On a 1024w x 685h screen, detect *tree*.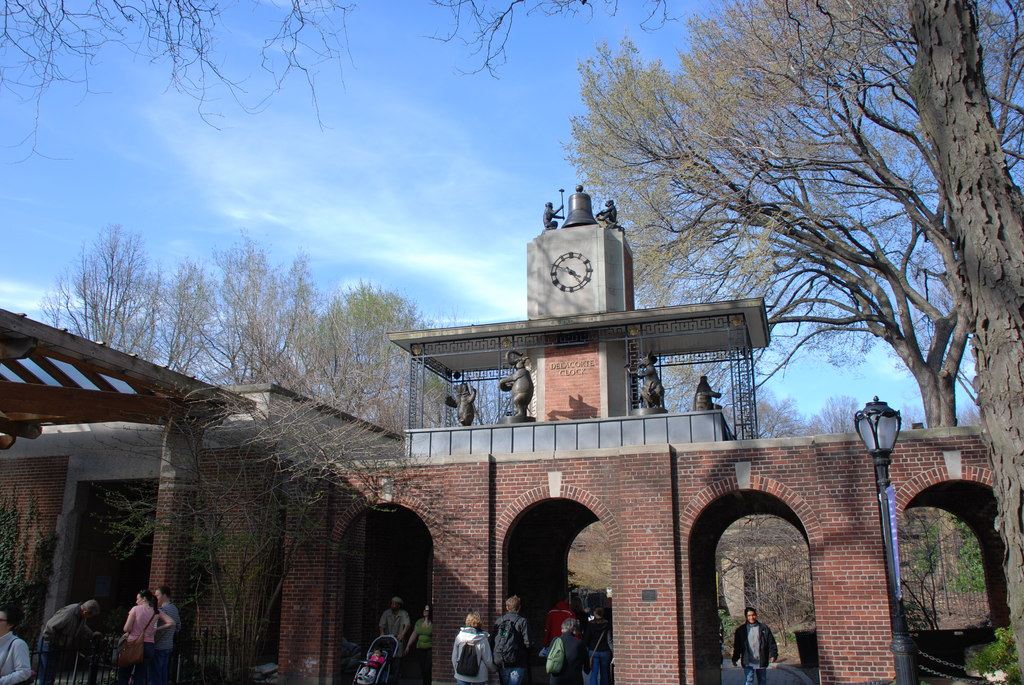
905, 0, 1023, 684.
